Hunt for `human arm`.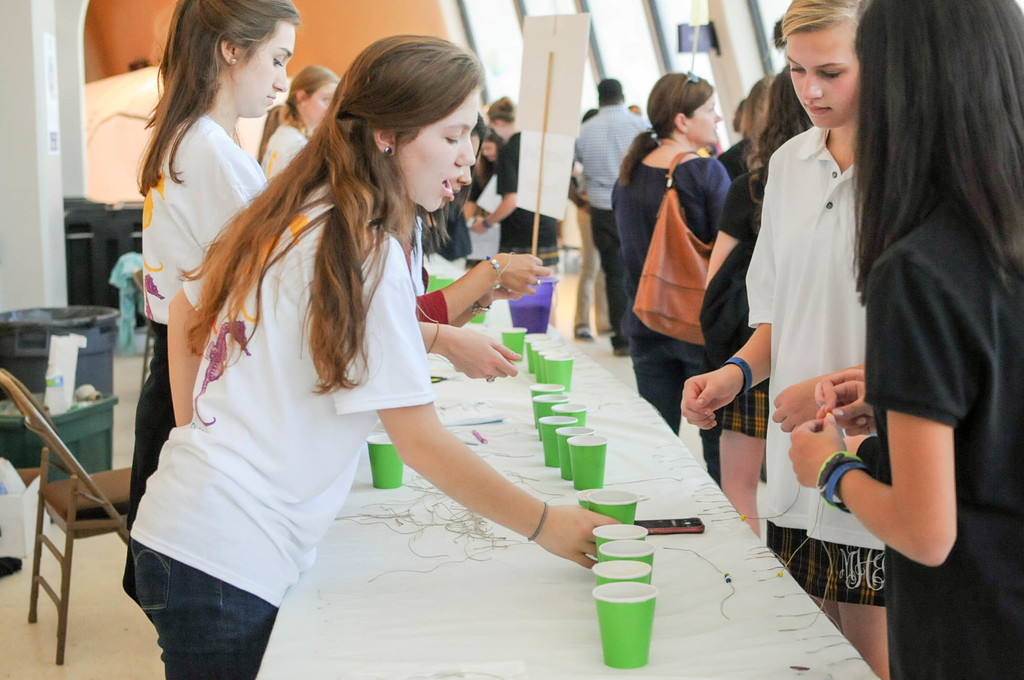
Hunted down at <bbox>204, 129, 269, 239</bbox>.
